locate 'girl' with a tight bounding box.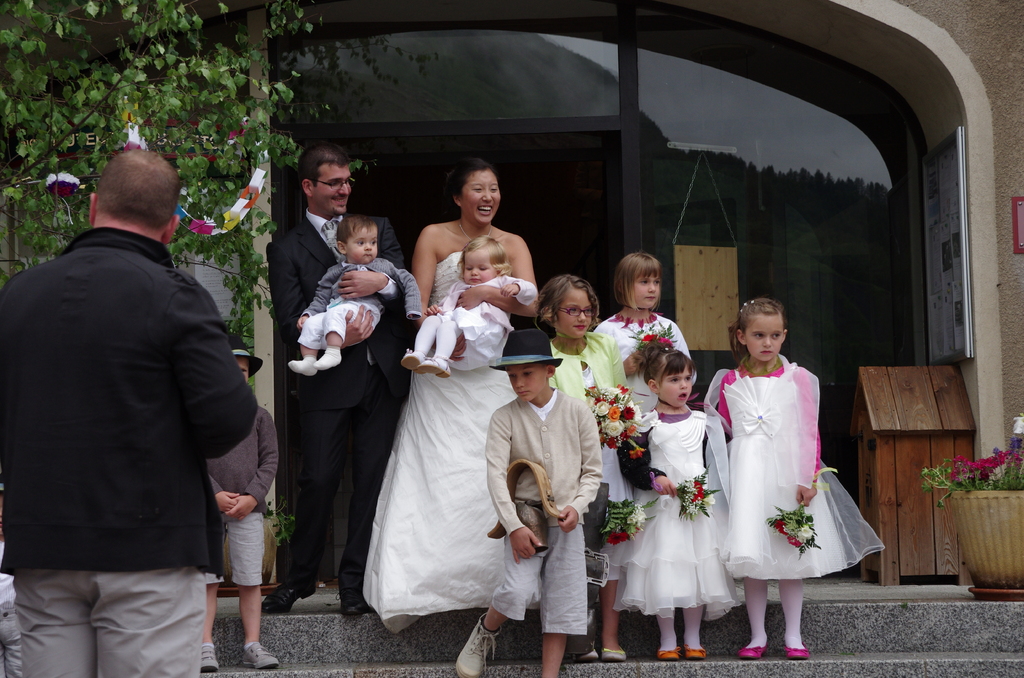
bbox=[595, 261, 699, 421].
